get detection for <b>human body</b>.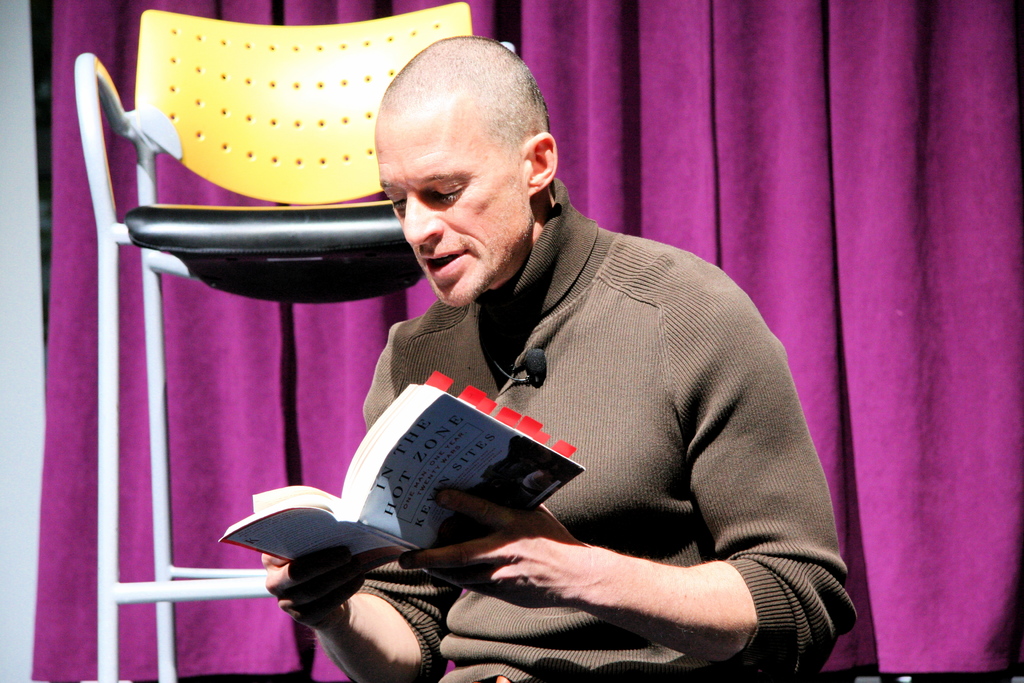
Detection: bbox=[175, 114, 838, 680].
